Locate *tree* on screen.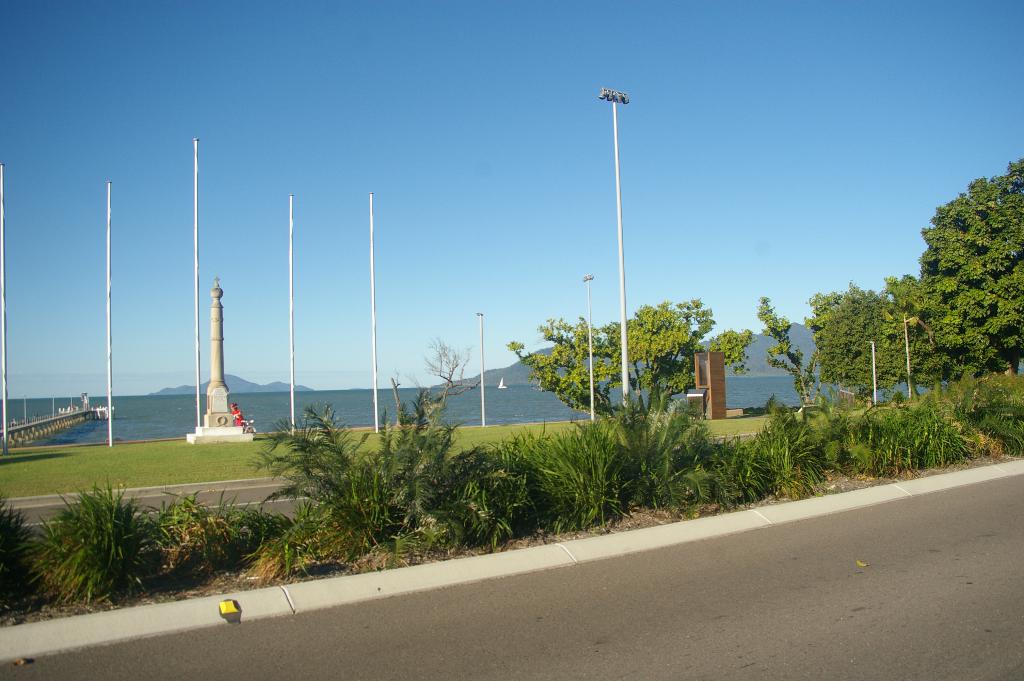
On screen at {"left": 756, "top": 299, "right": 827, "bottom": 398}.
